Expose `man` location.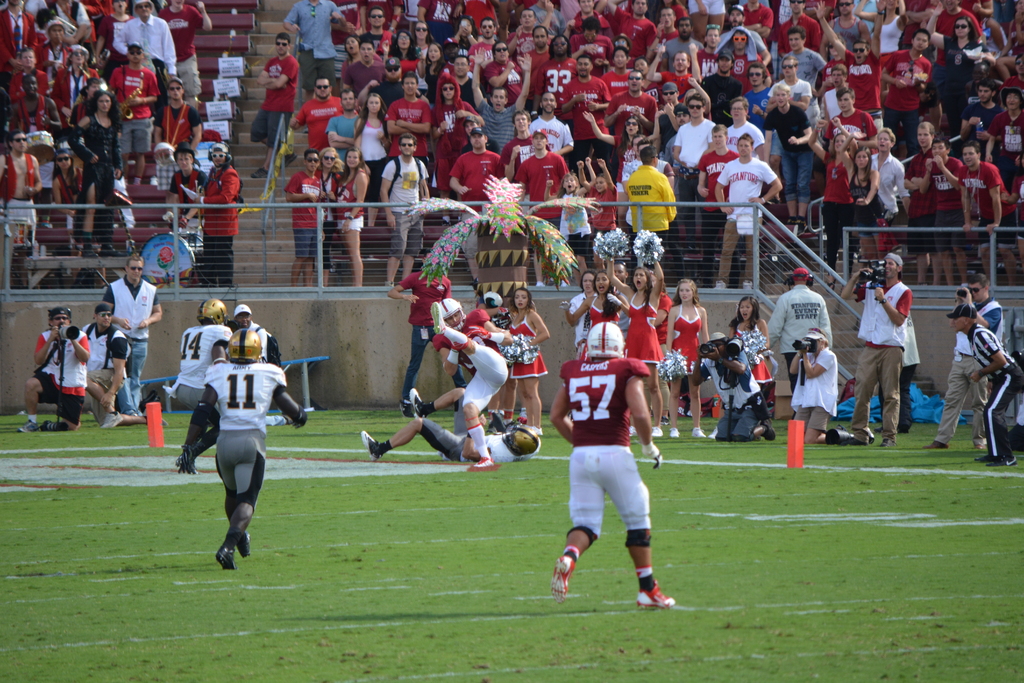
Exposed at l=945, t=305, r=1023, b=469.
